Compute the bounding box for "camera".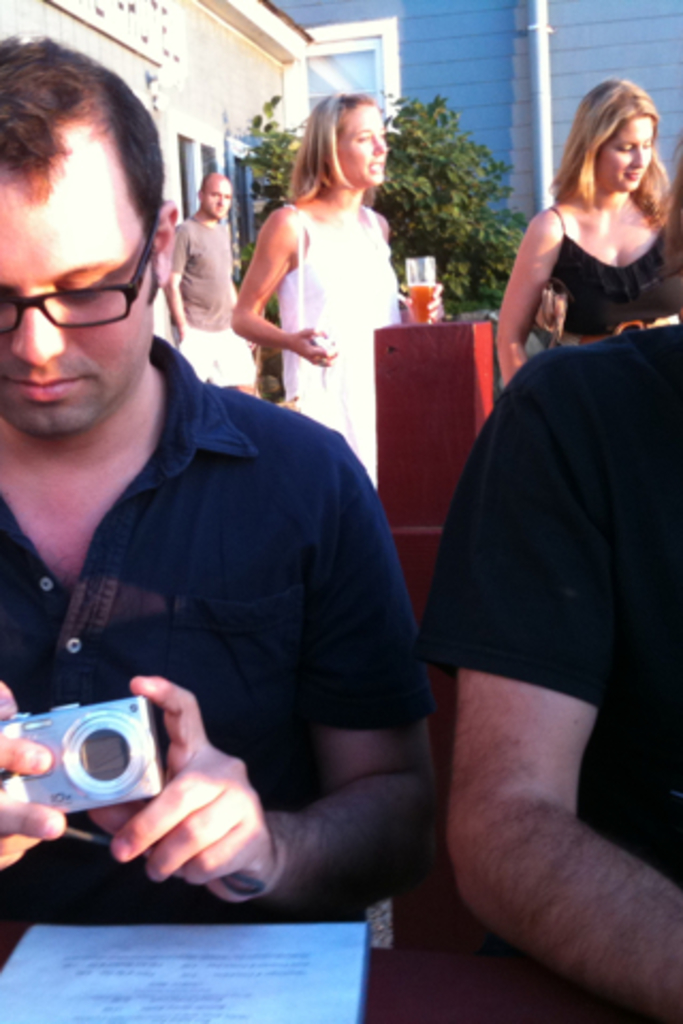
0 689 152 836.
